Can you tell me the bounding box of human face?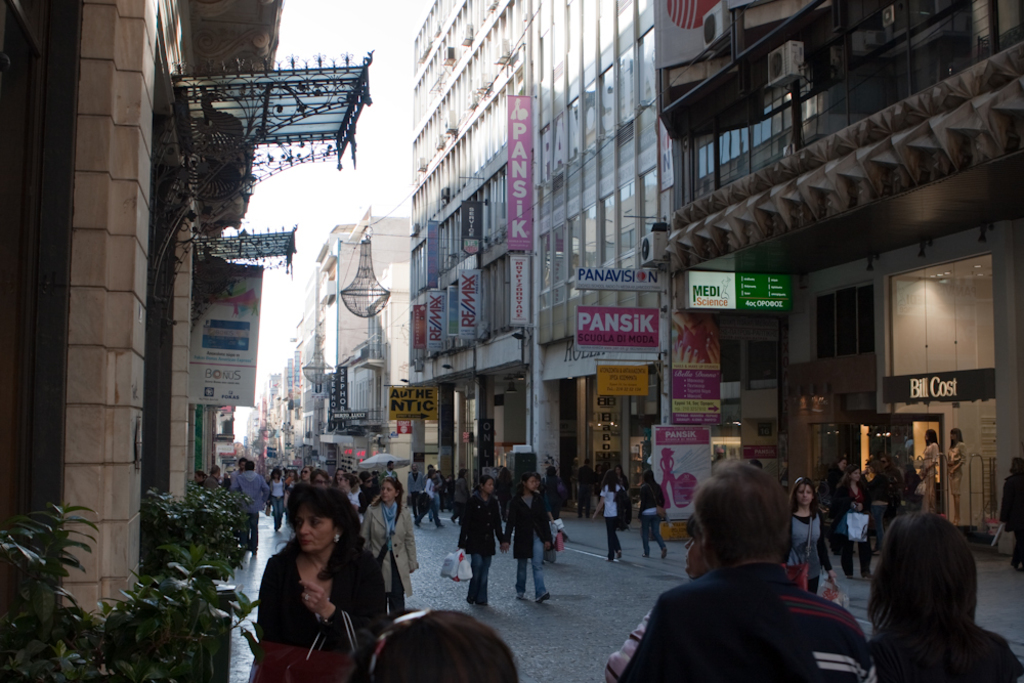
{"left": 483, "top": 478, "right": 492, "bottom": 490}.
